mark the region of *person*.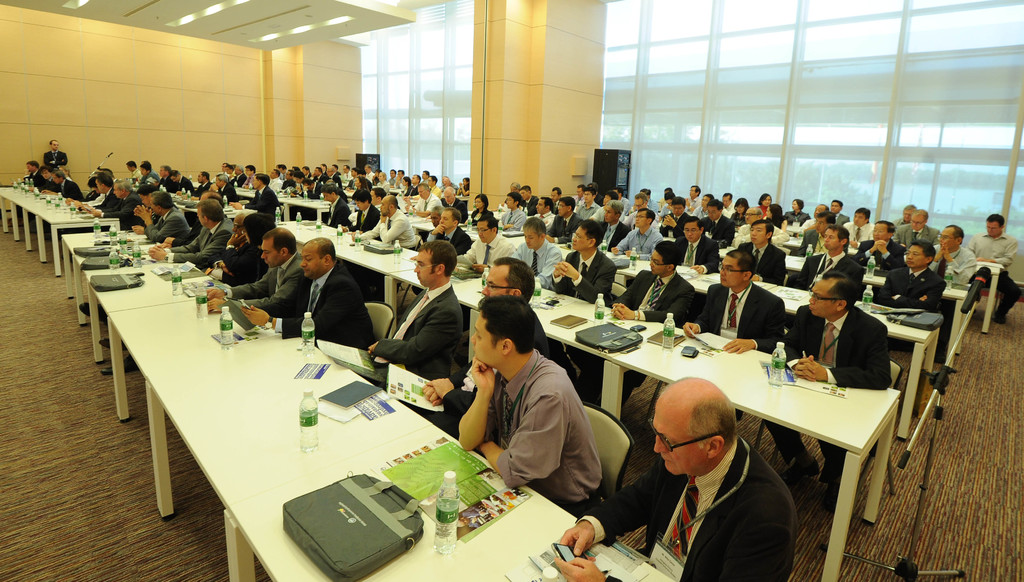
Region: box(317, 186, 353, 229).
